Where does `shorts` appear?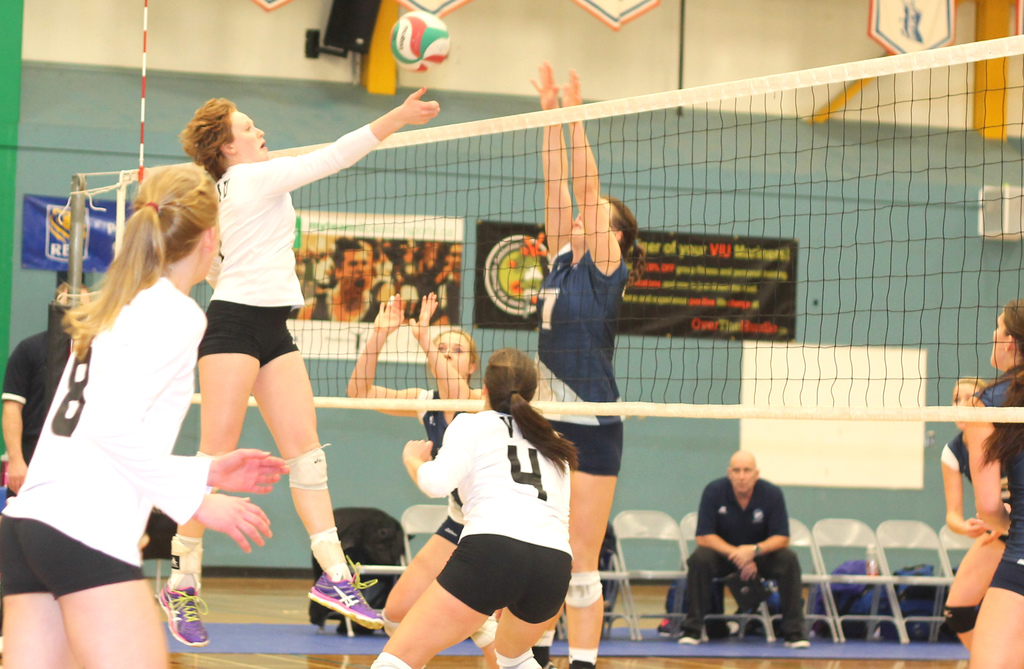
Appears at <region>435, 533, 569, 625</region>.
